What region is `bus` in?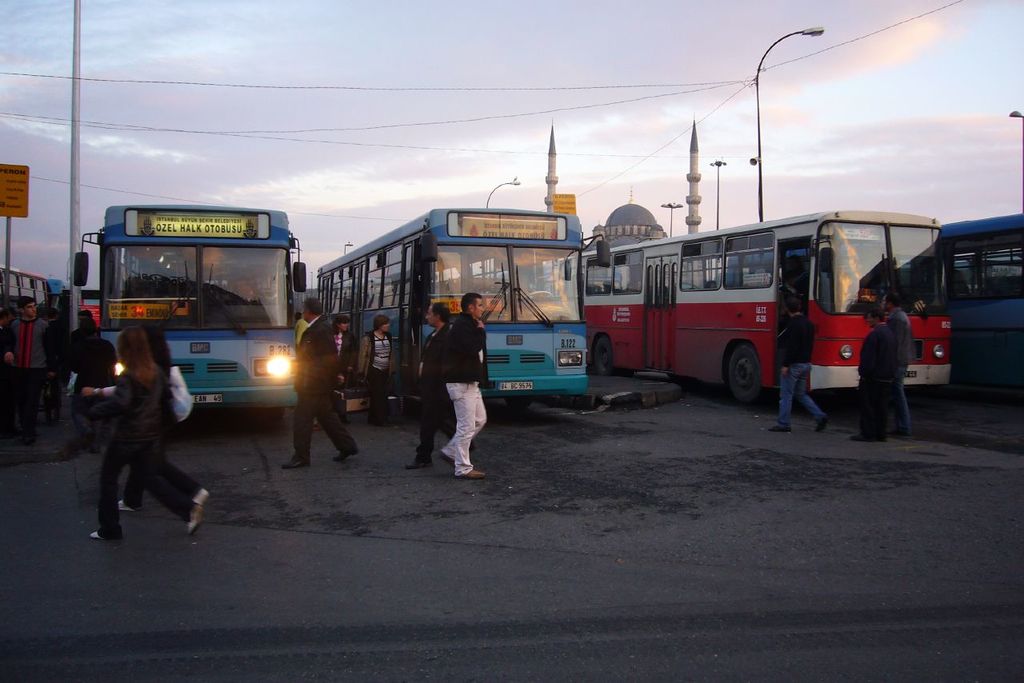
bbox(938, 209, 1023, 367).
